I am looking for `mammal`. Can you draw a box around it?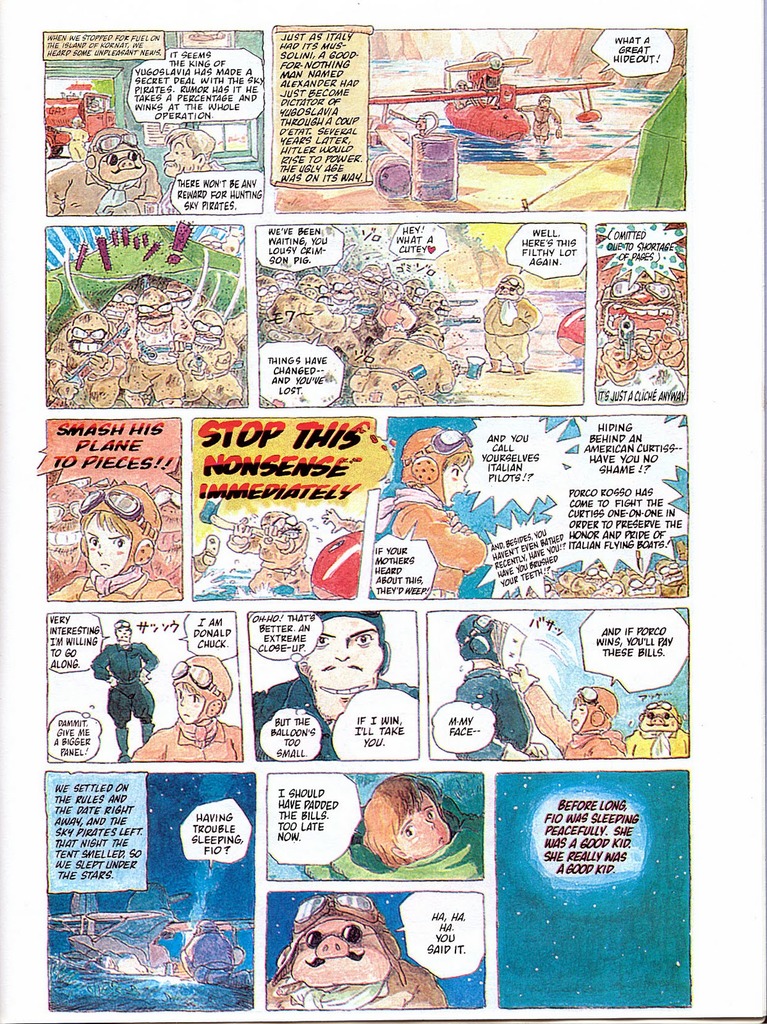
Sure, the bounding box is region(187, 531, 219, 582).
